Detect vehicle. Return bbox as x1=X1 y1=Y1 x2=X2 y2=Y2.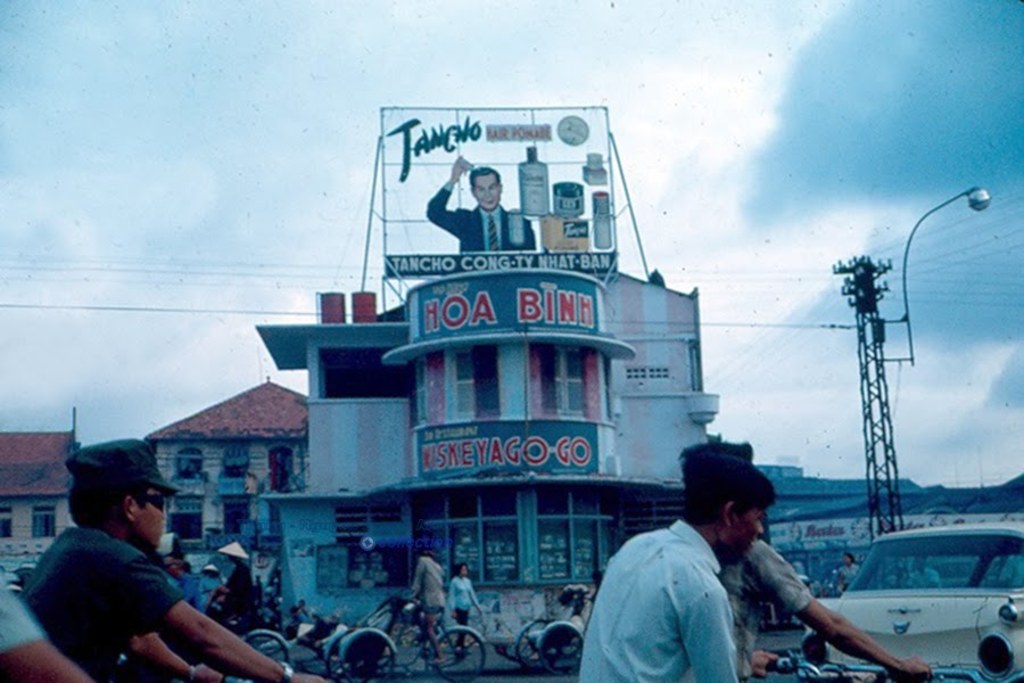
x1=375 y1=590 x2=487 y2=682.
